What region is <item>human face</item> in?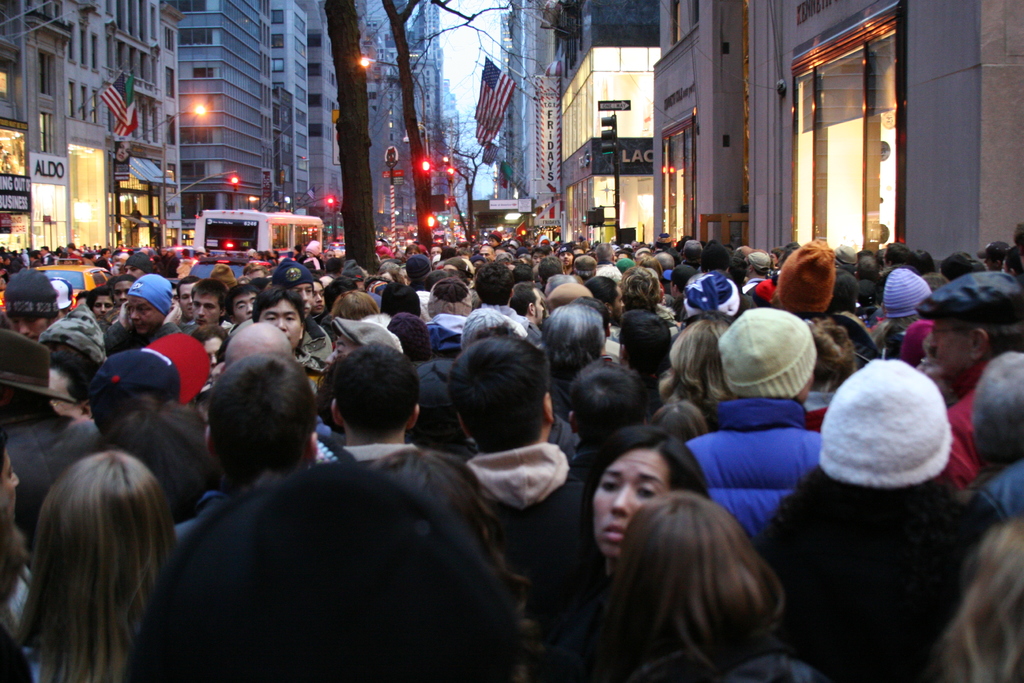
595/444/674/561.
